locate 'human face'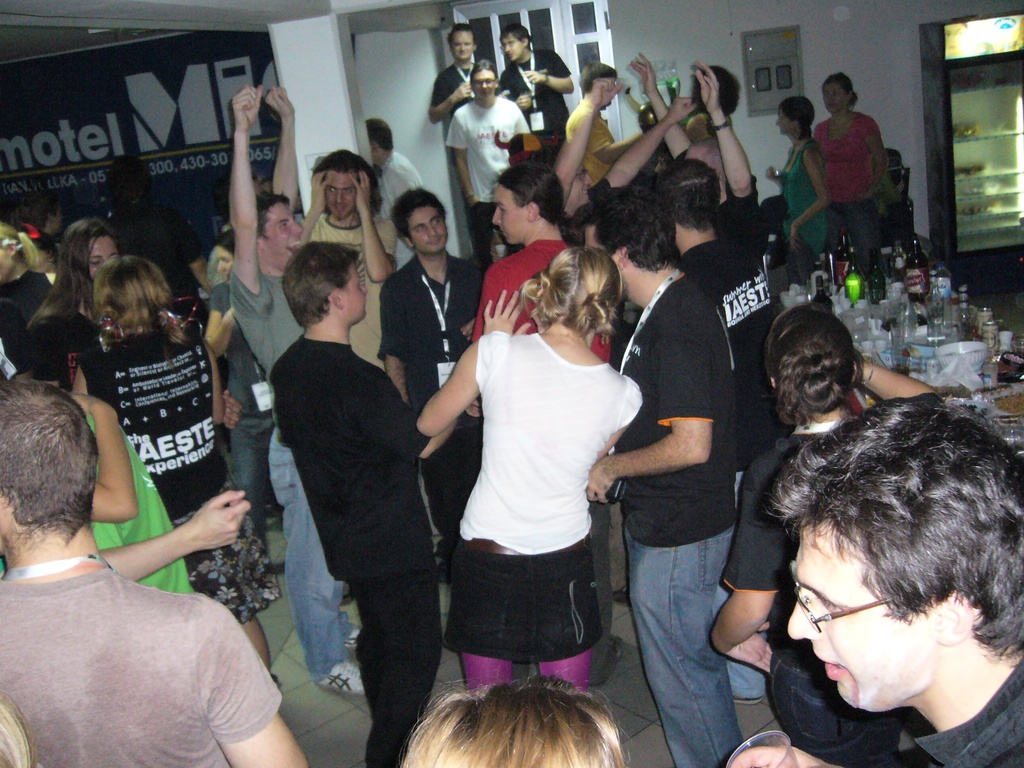
bbox=[36, 252, 49, 273]
